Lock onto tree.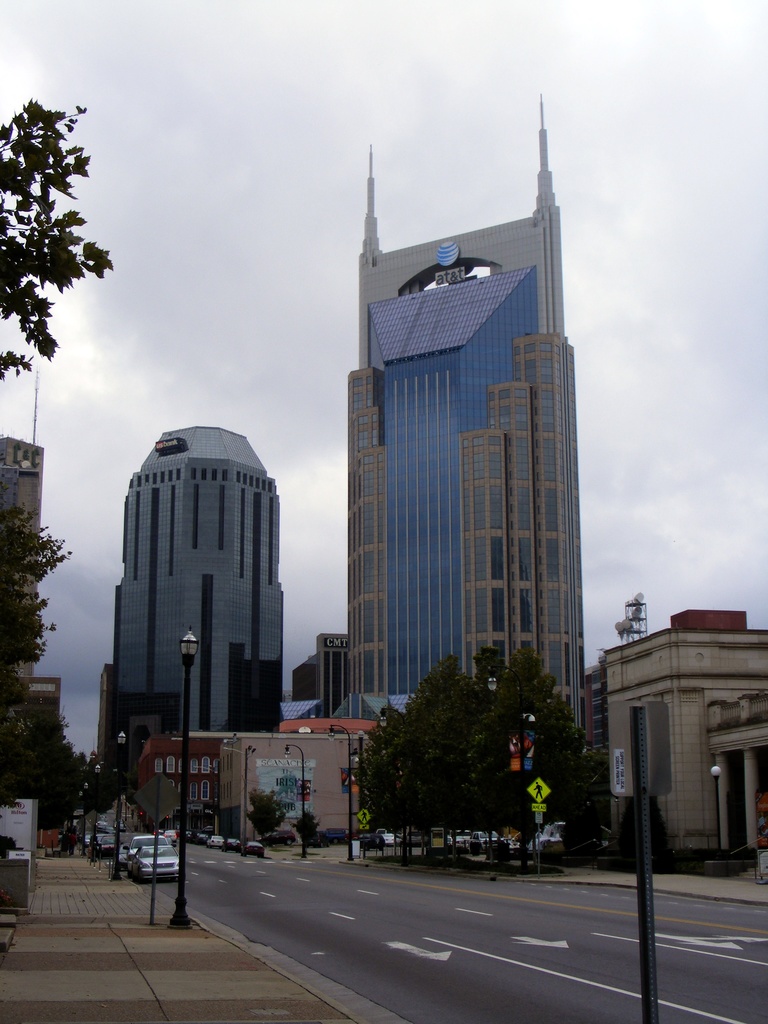
Locked: (466,641,591,862).
